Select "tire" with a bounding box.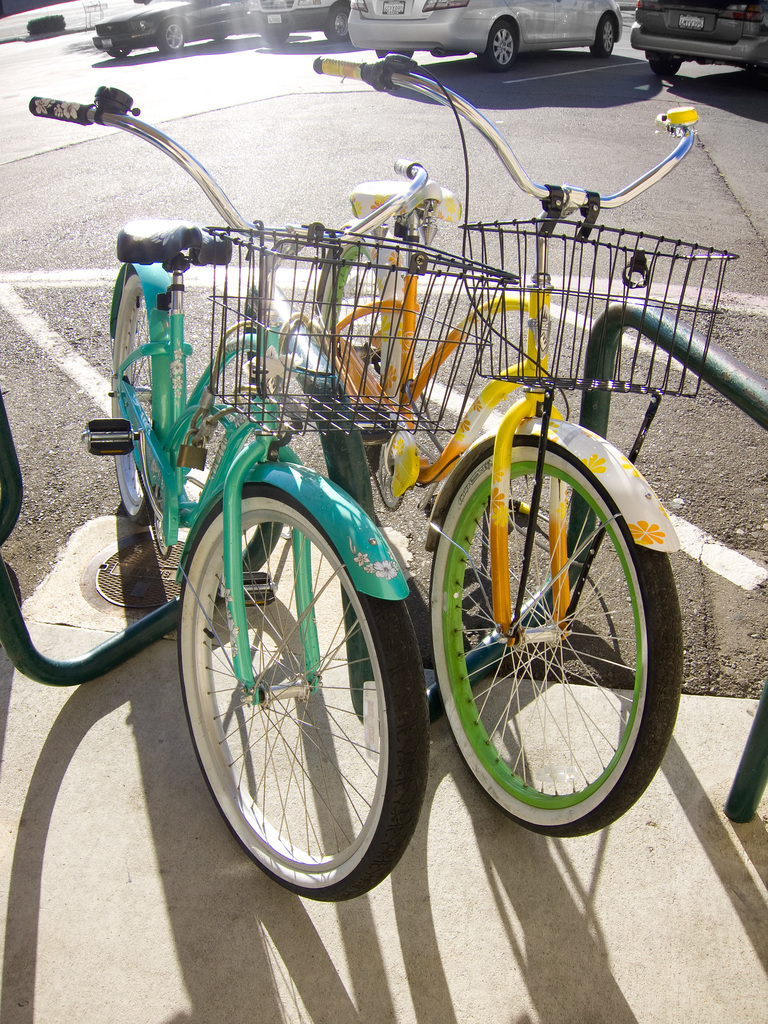
l=429, t=438, r=682, b=839.
